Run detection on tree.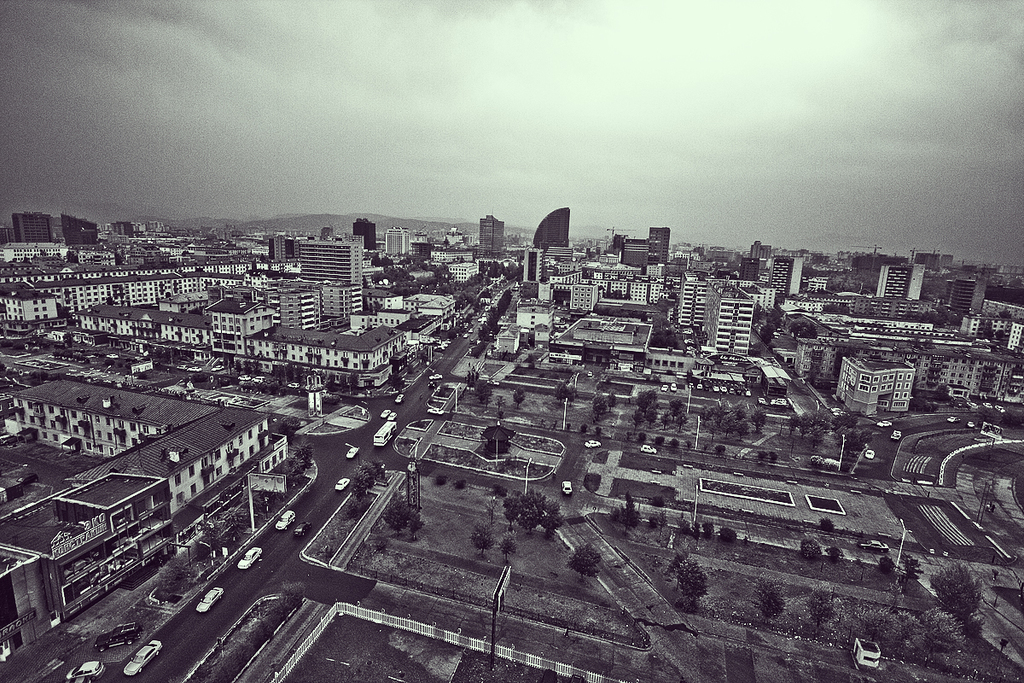
Result: rect(681, 554, 707, 619).
